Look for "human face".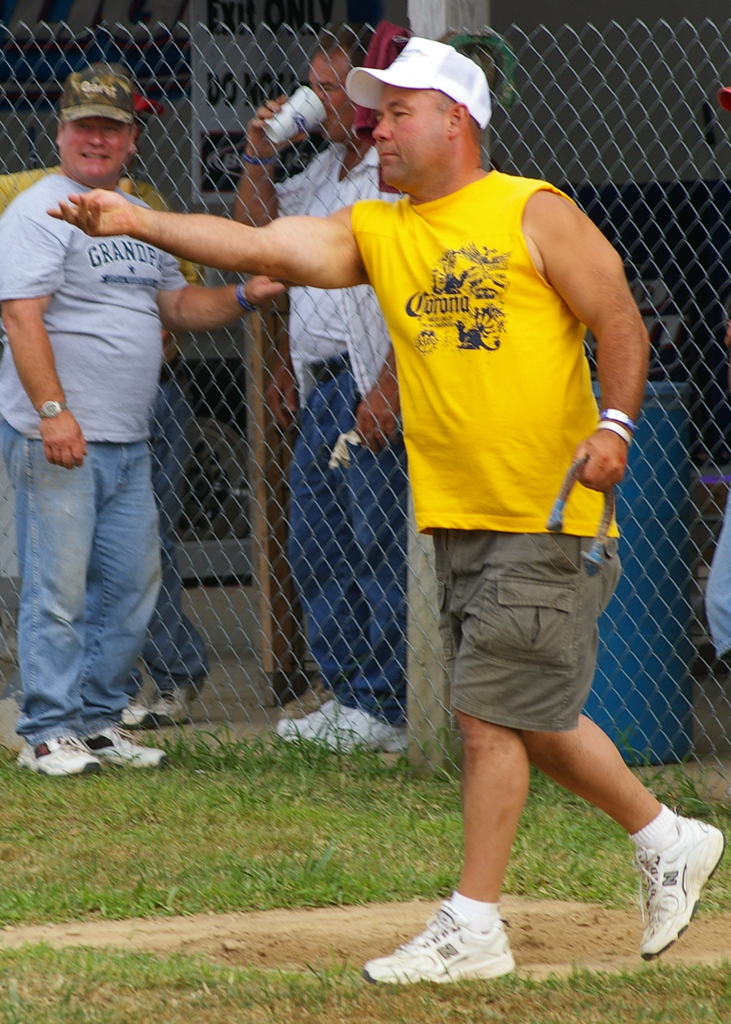
Found: [left=60, top=120, right=131, bottom=184].
